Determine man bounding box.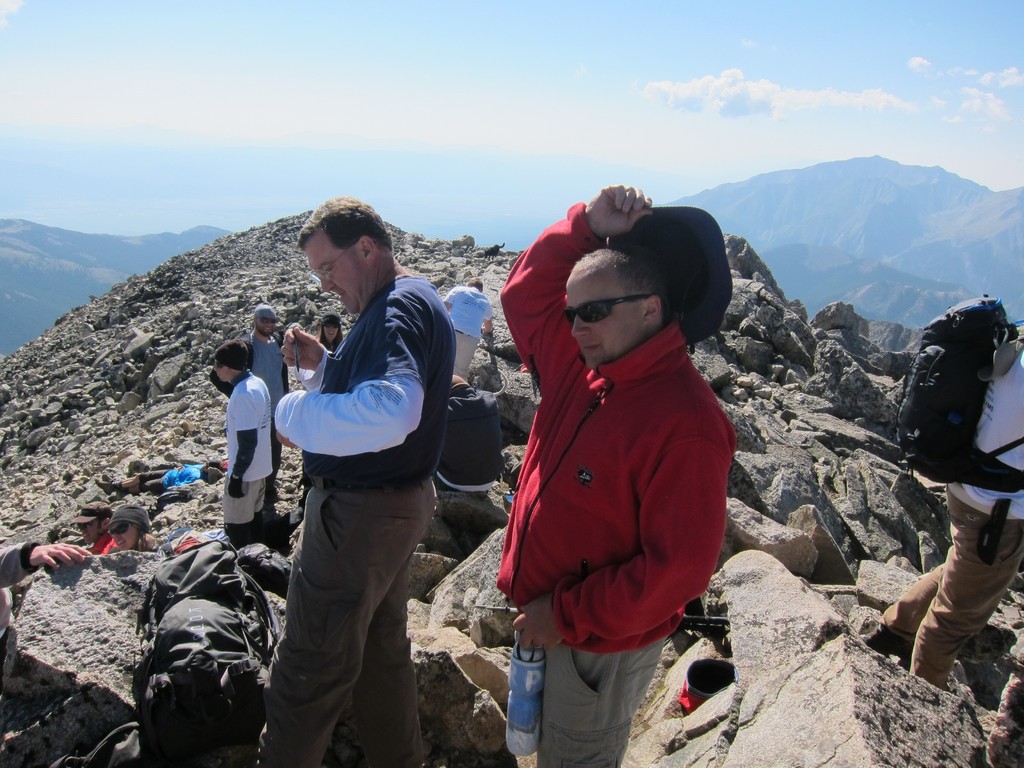
Determined: (left=245, top=209, right=463, bottom=757).
